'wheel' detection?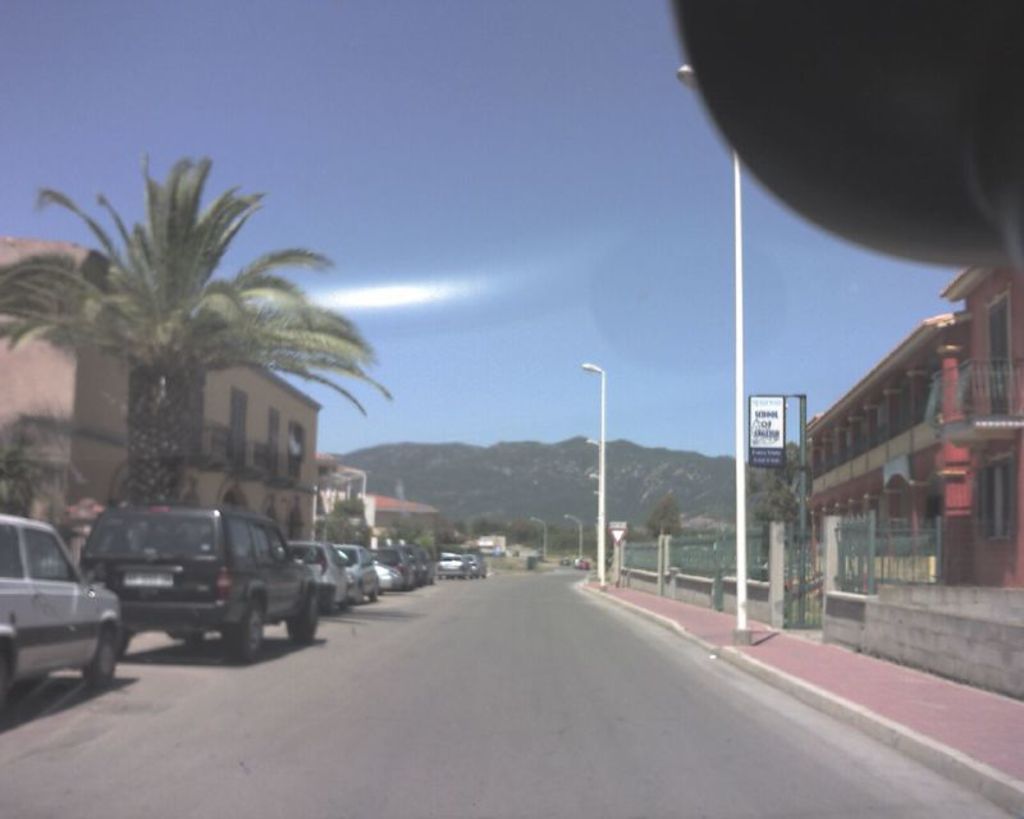
crop(214, 592, 265, 669)
